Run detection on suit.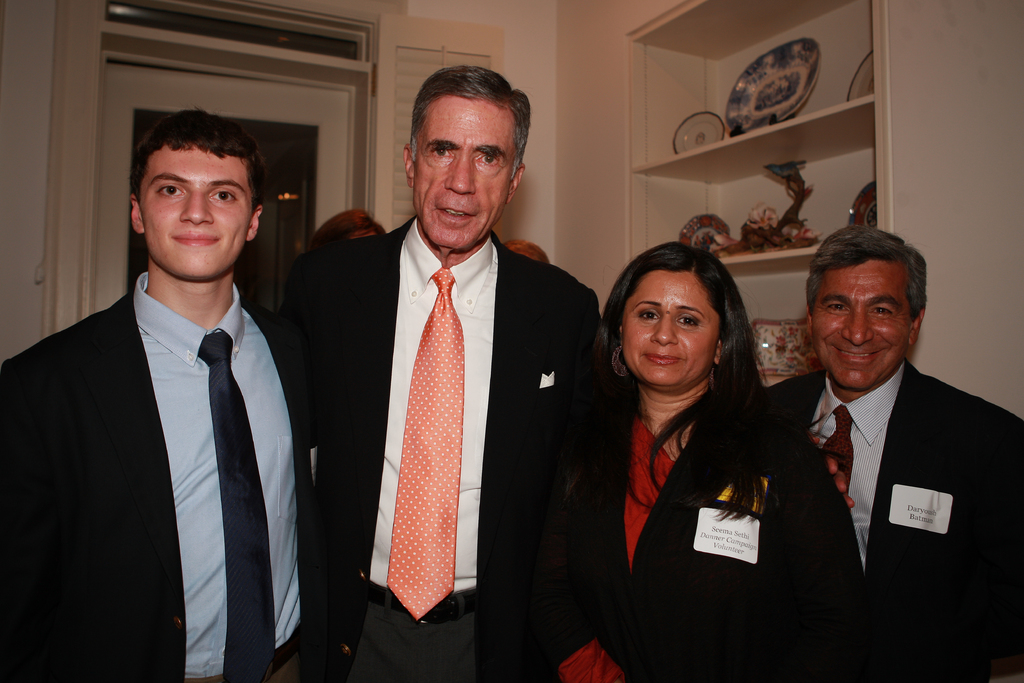
Result: 735:263:984:657.
